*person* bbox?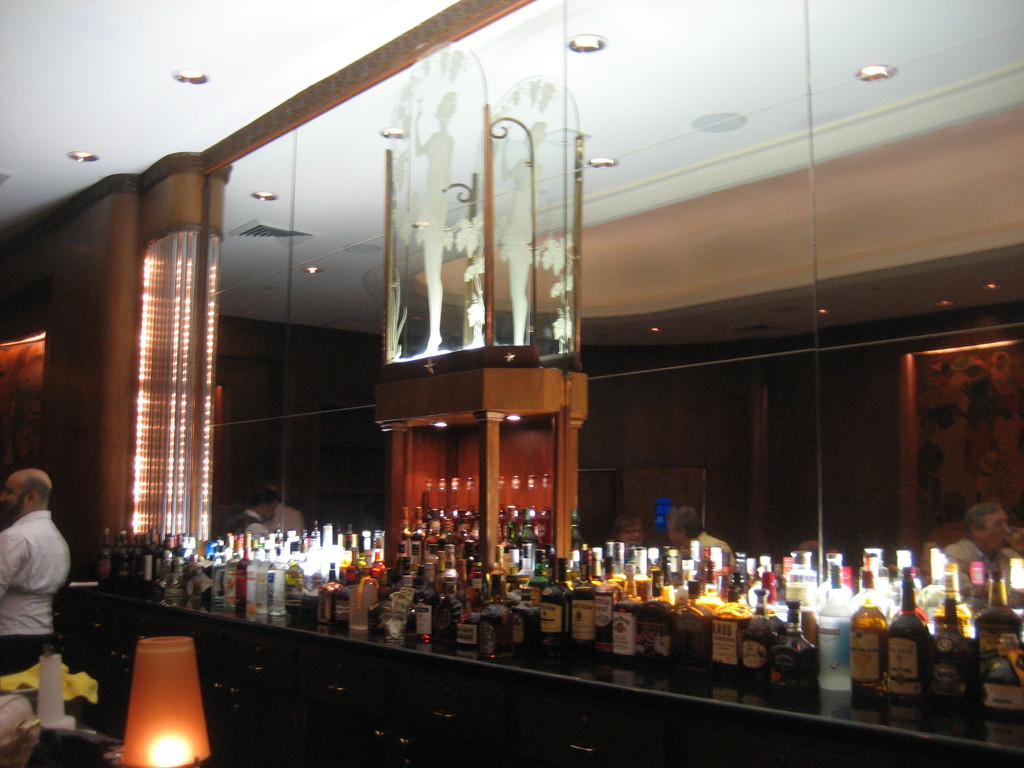
{"x1": 223, "y1": 487, "x2": 285, "y2": 538}
